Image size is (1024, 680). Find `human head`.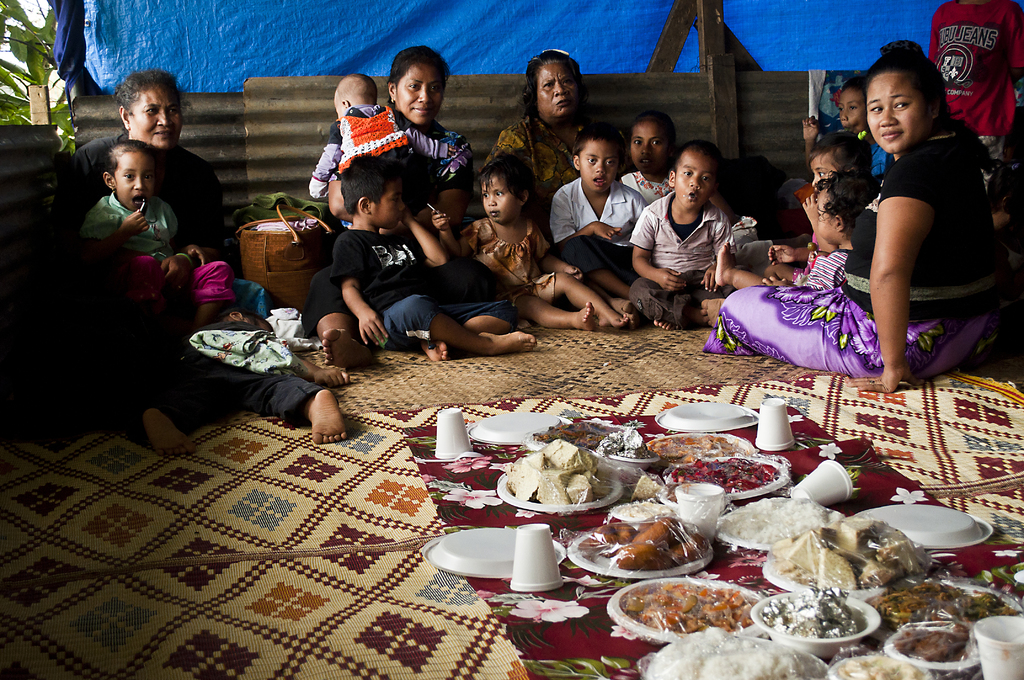
[572,130,624,189].
